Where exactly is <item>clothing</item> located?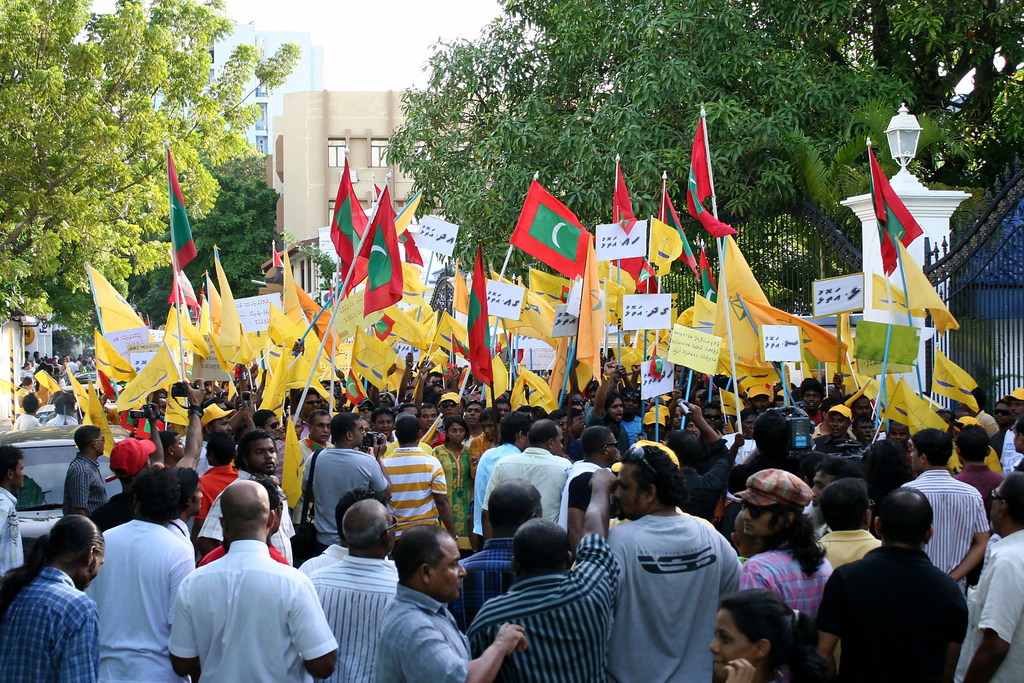
Its bounding box is (0,488,22,591).
